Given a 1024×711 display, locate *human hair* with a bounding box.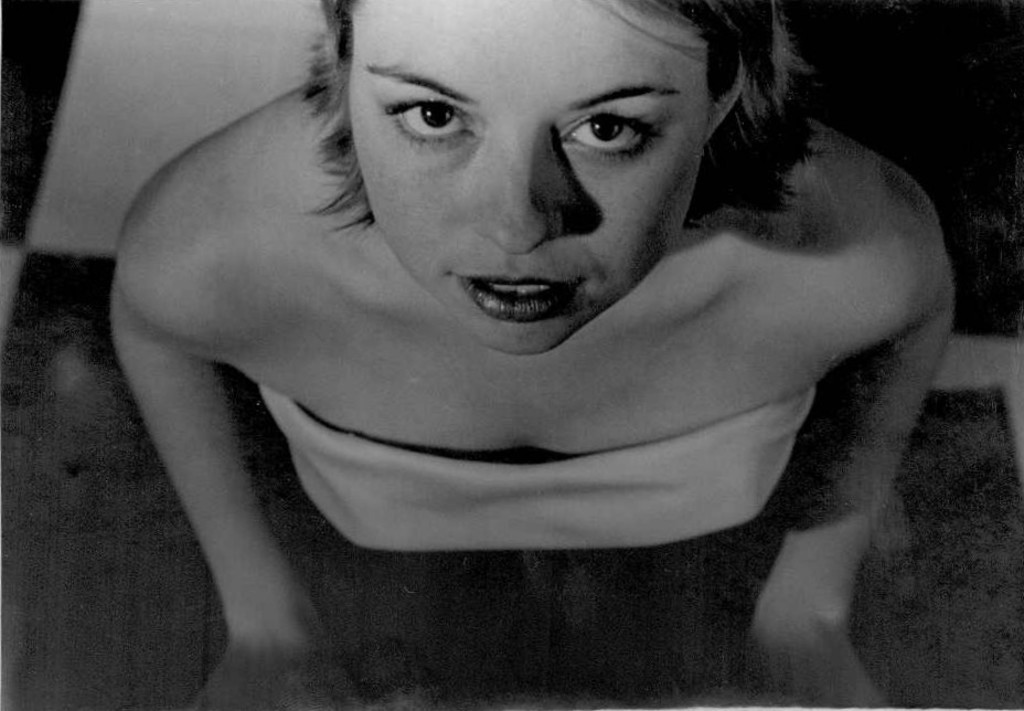
Located: 298 0 820 236.
